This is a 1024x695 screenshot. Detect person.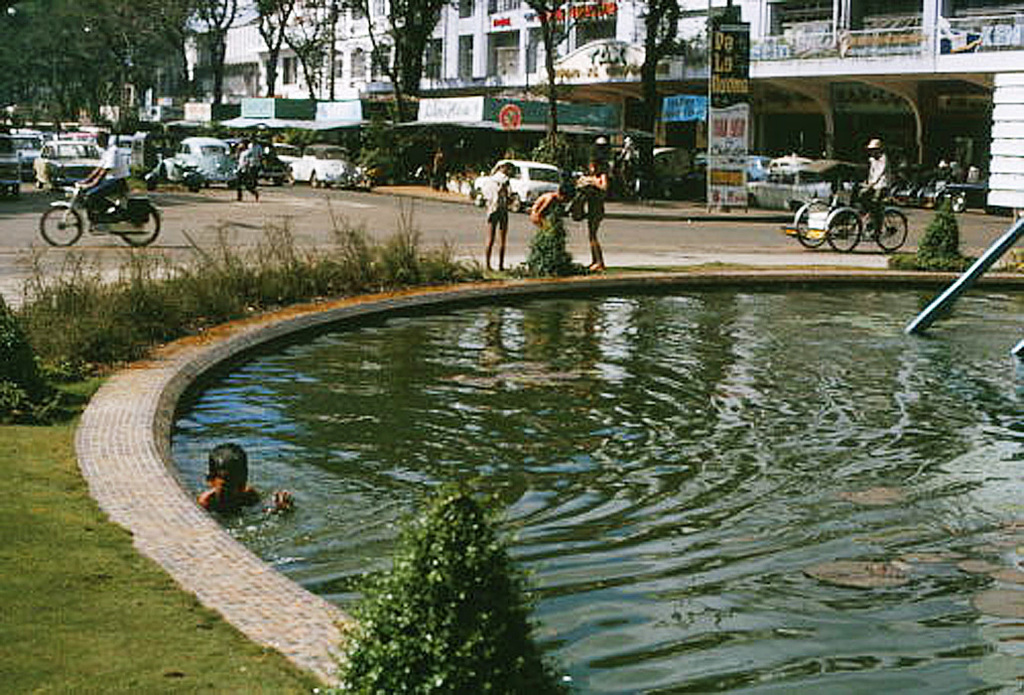
{"x1": 535, "y1": 188, "x2": 569, "y2": 237}.
